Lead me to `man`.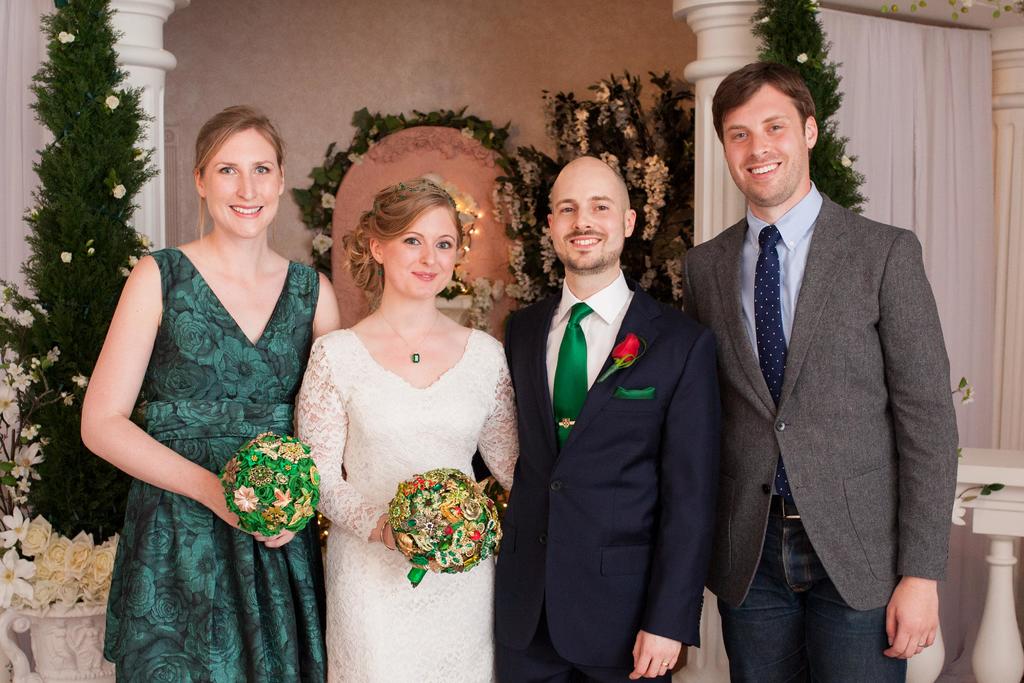
Lead to (x1=671, y1=51, x2=959, y2=682).
